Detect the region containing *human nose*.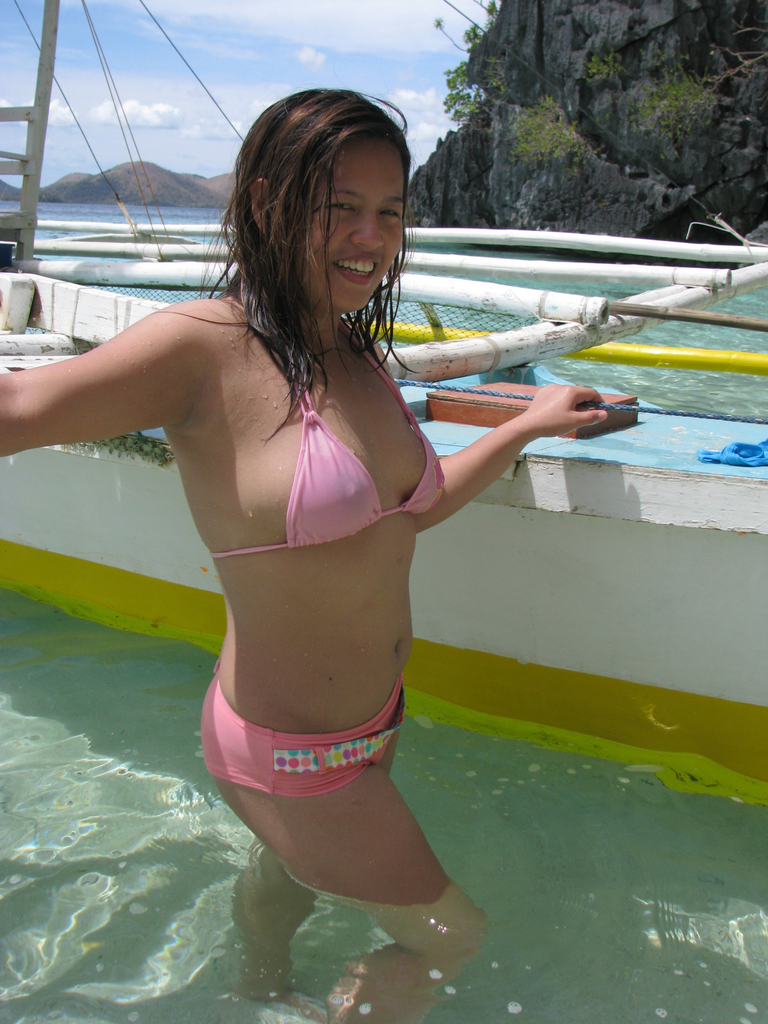
bbox=[349, 212, 381, 248].
